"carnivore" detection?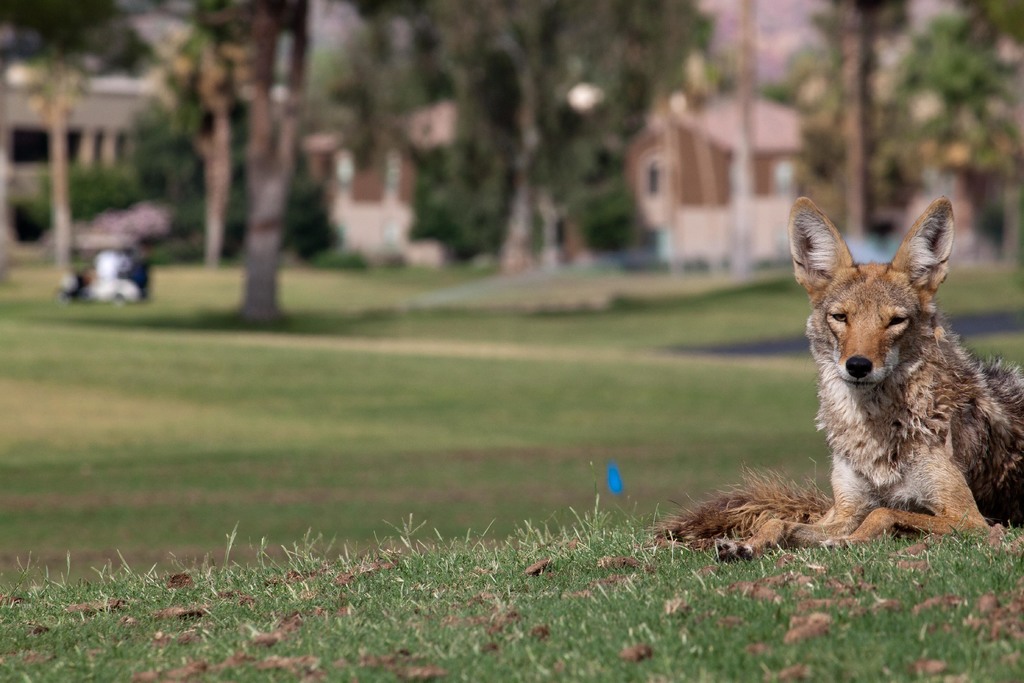
667/202/1019/559
